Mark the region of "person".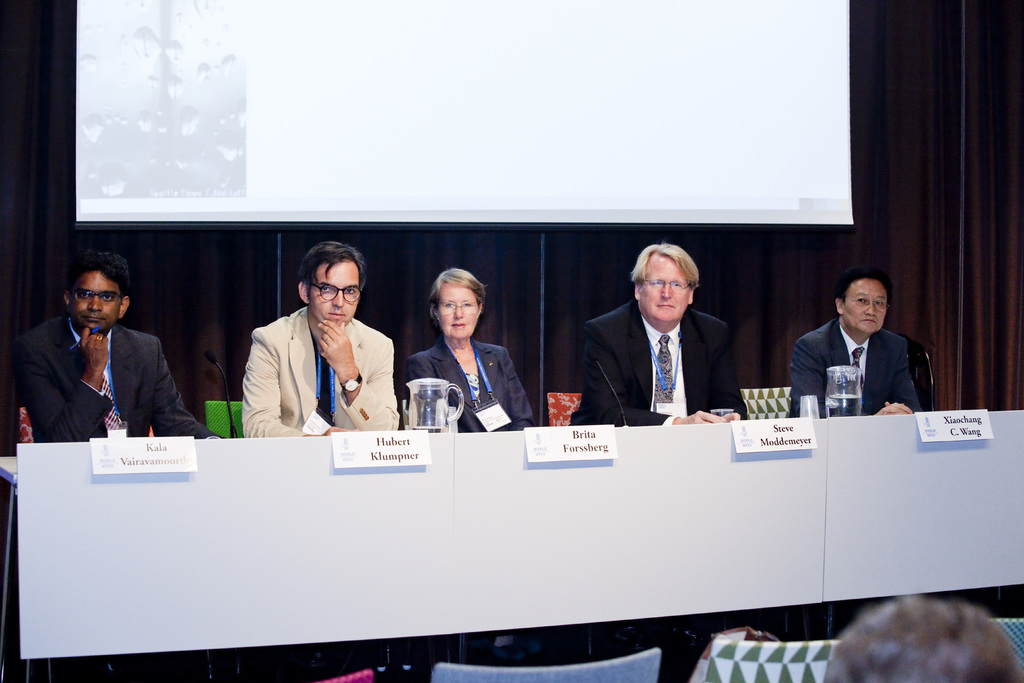
Region: left=403, top=269, right=538, bottom=436.
